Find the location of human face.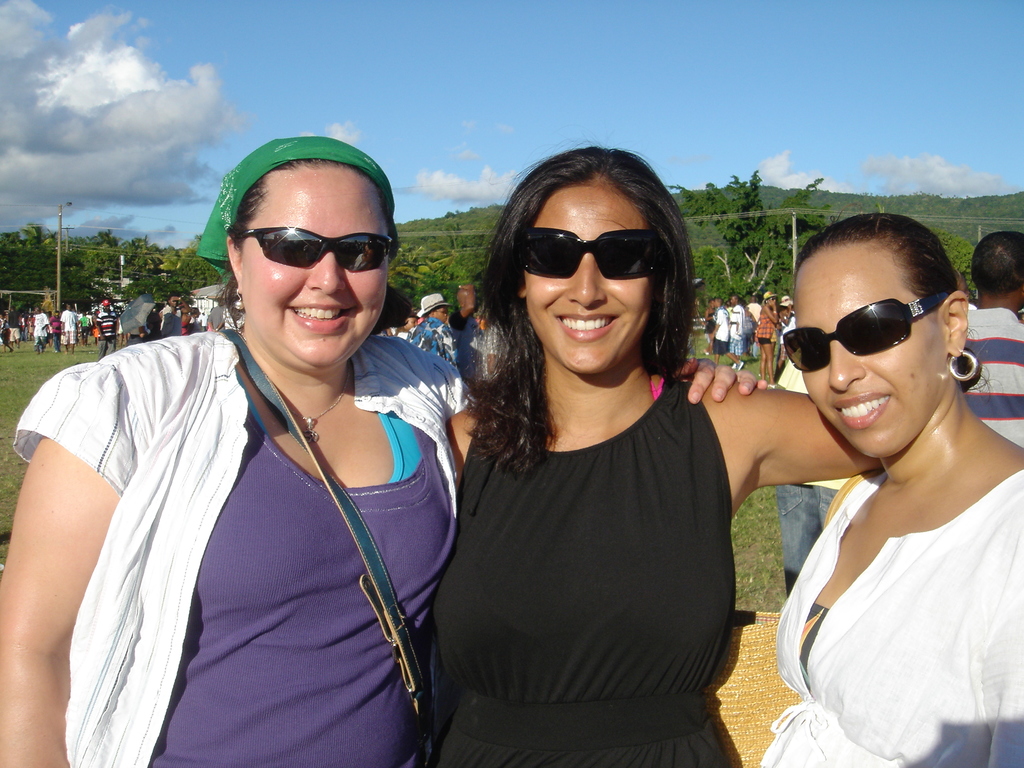
Location: Rect(798, 237, 950, 465).
